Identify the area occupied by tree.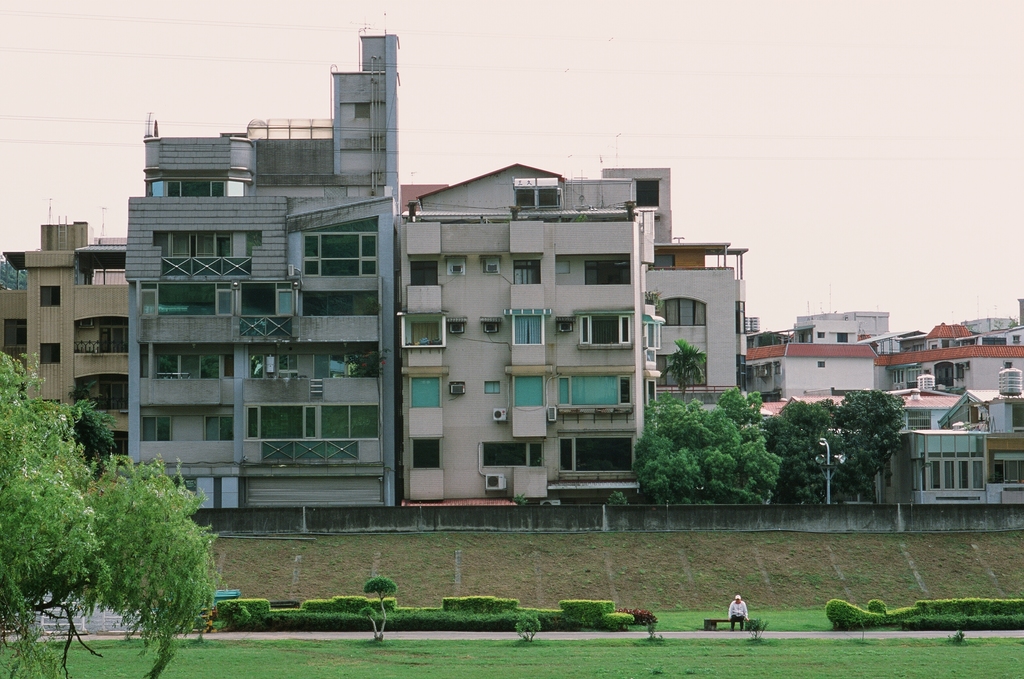
Area: {"left": 506, "top": 611, "right": 543, "bottom": 647}.
